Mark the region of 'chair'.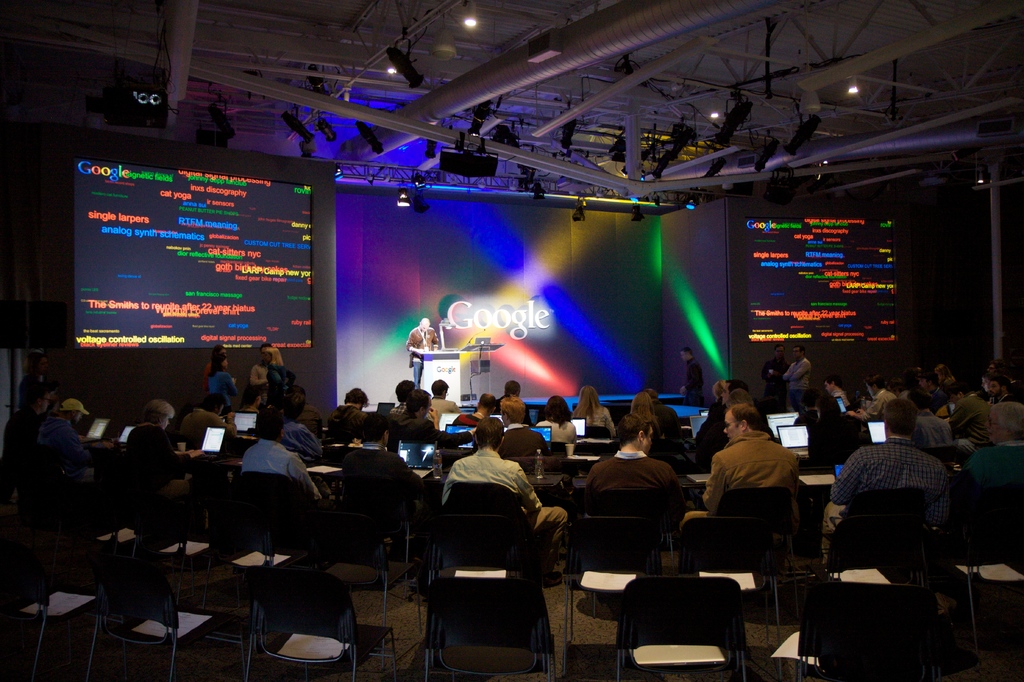
Region: region(606, 580, 750, 681).
